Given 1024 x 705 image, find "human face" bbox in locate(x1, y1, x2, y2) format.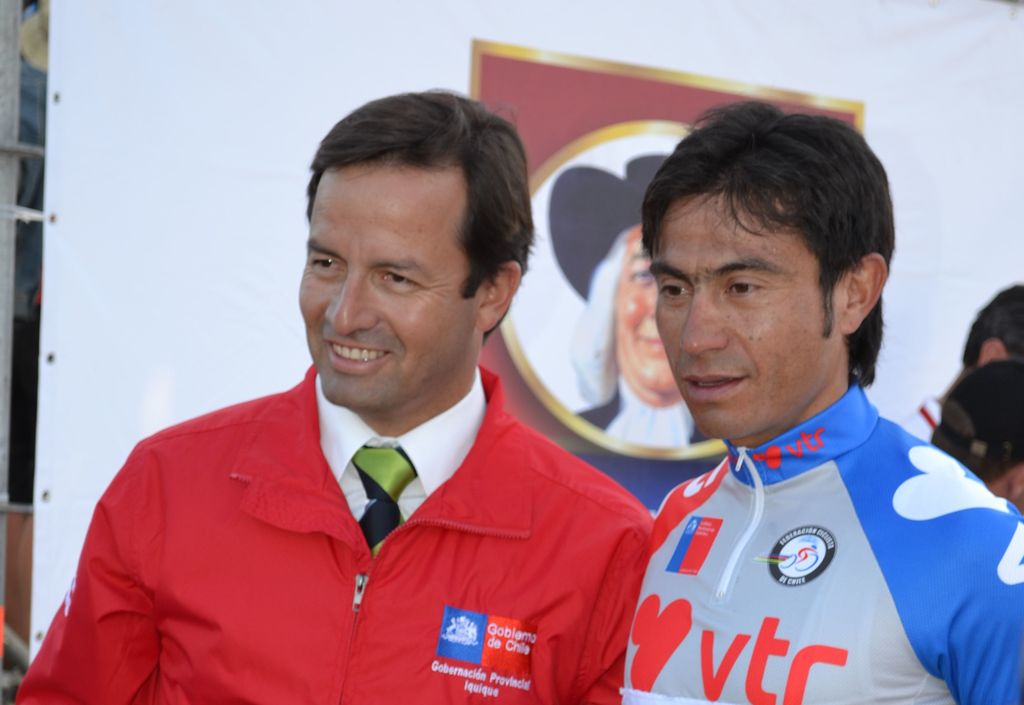
locate(300, 165, 476, 412).
